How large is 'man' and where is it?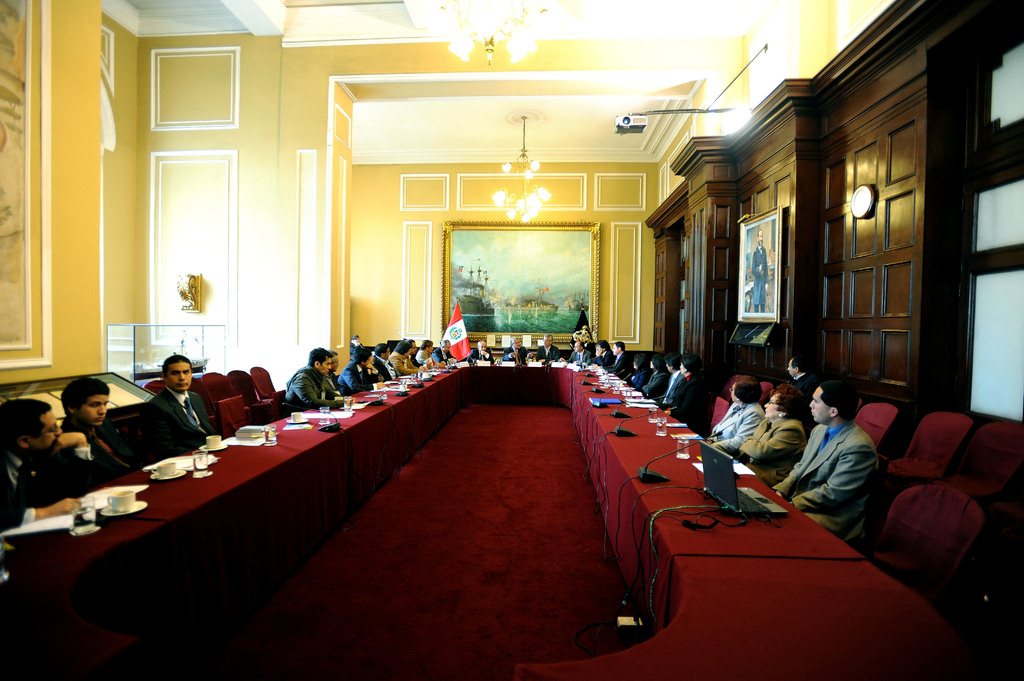
Bounding box: {"x1": 282, "y1": 344, "x2": 341, "y2": 413}.
